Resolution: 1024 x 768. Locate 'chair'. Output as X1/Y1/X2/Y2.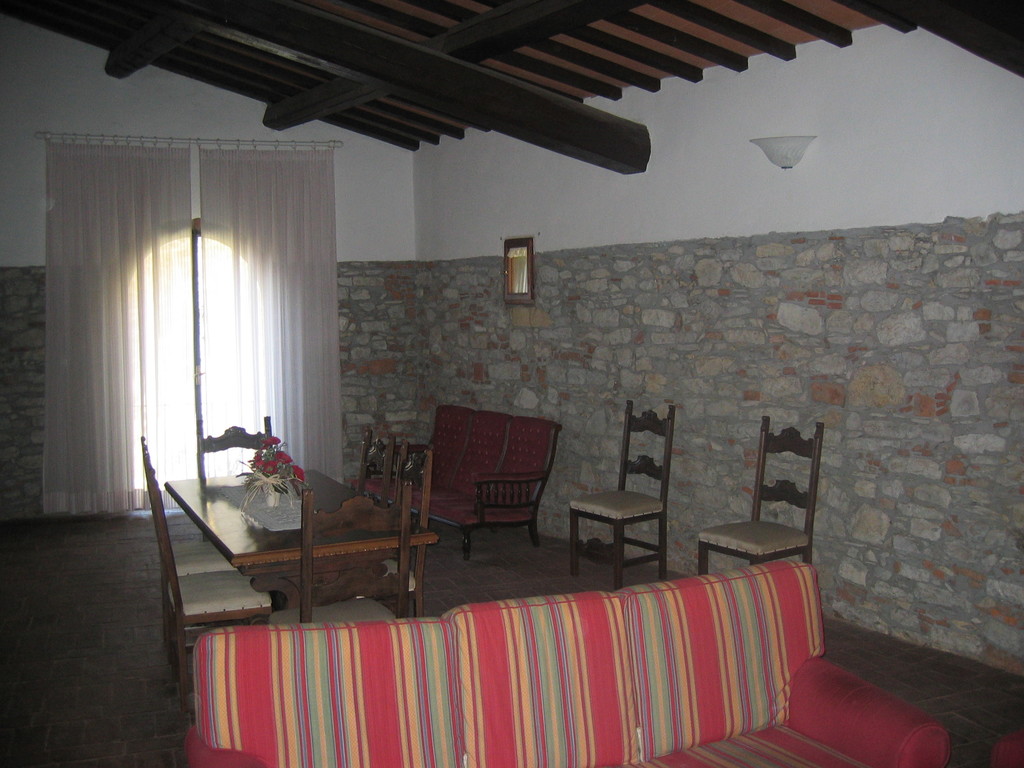
697/415/822/573.
